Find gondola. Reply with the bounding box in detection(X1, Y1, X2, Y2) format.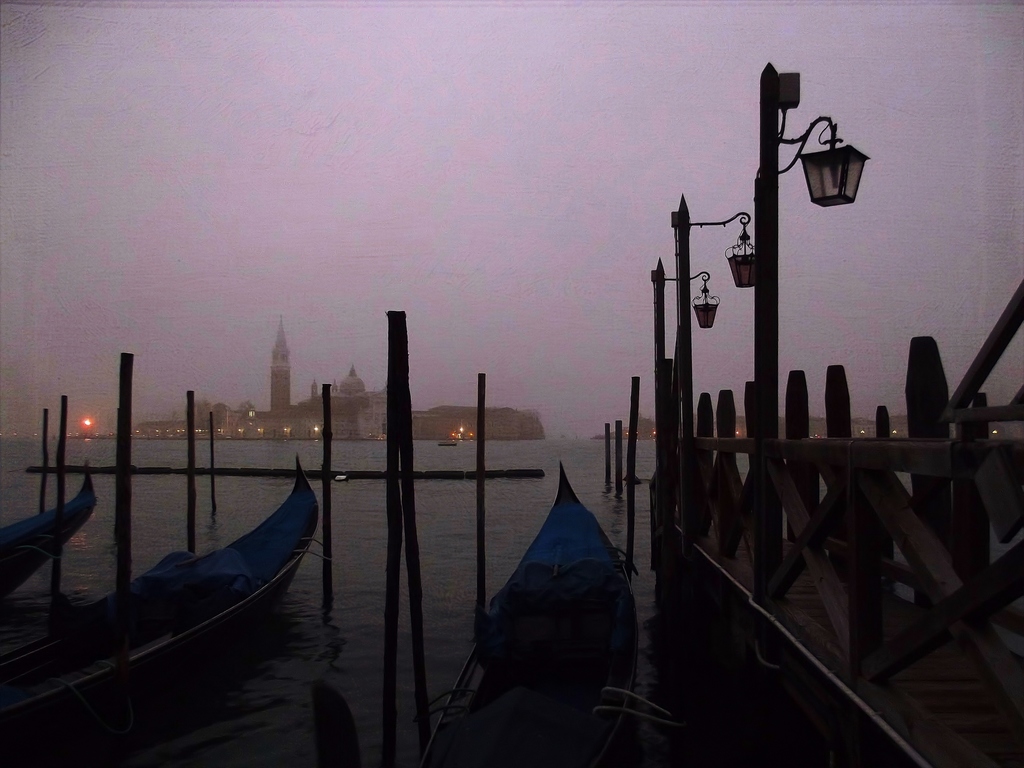
detection(0, 452, 326, 764).
